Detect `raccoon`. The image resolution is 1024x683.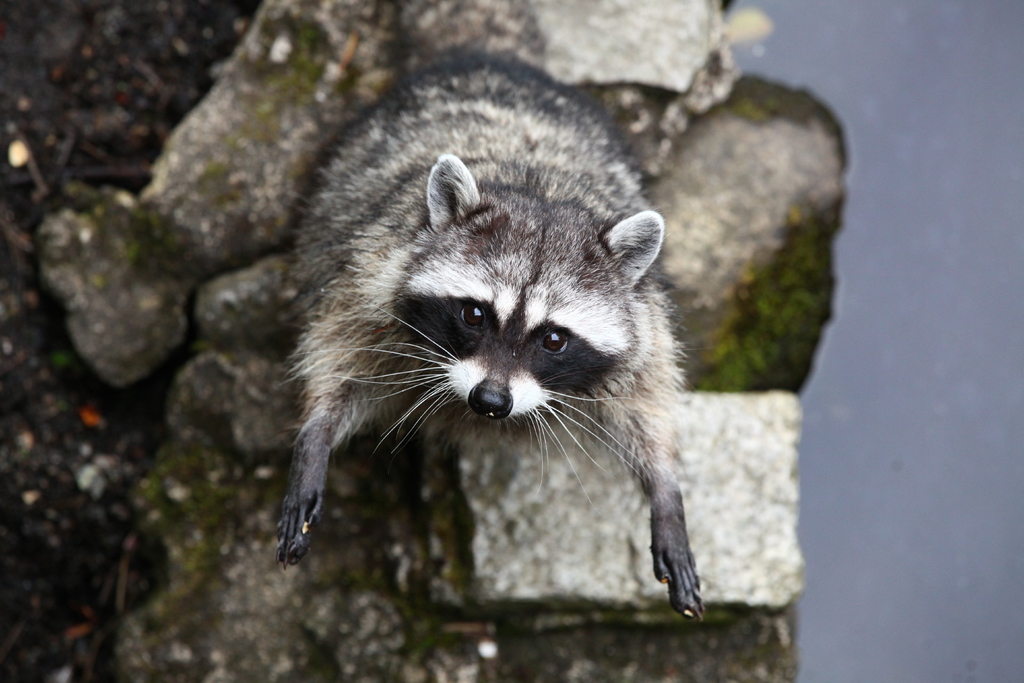
l=284, t=49, r=698, b=620.
